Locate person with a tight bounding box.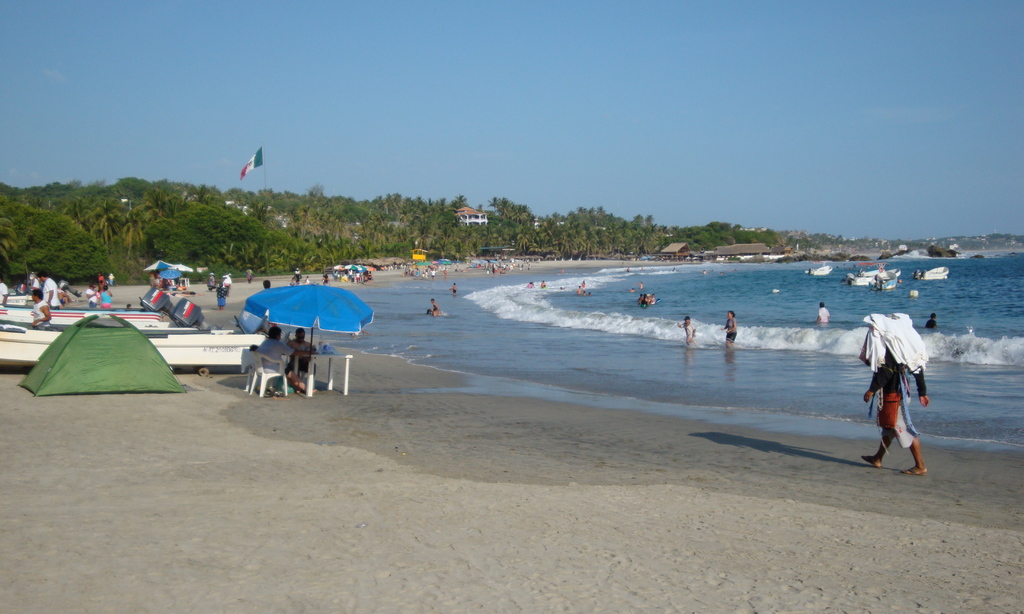
bbox(675, 317, 698, 347).
